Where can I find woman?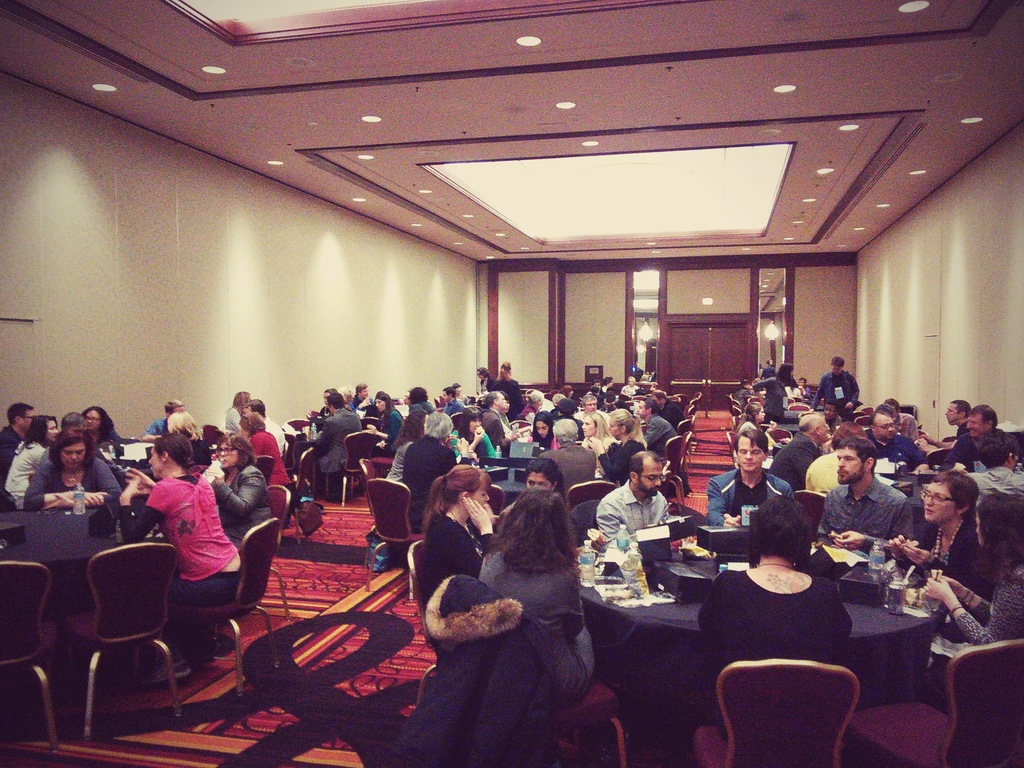
You can find it at 4/414/58/504.
